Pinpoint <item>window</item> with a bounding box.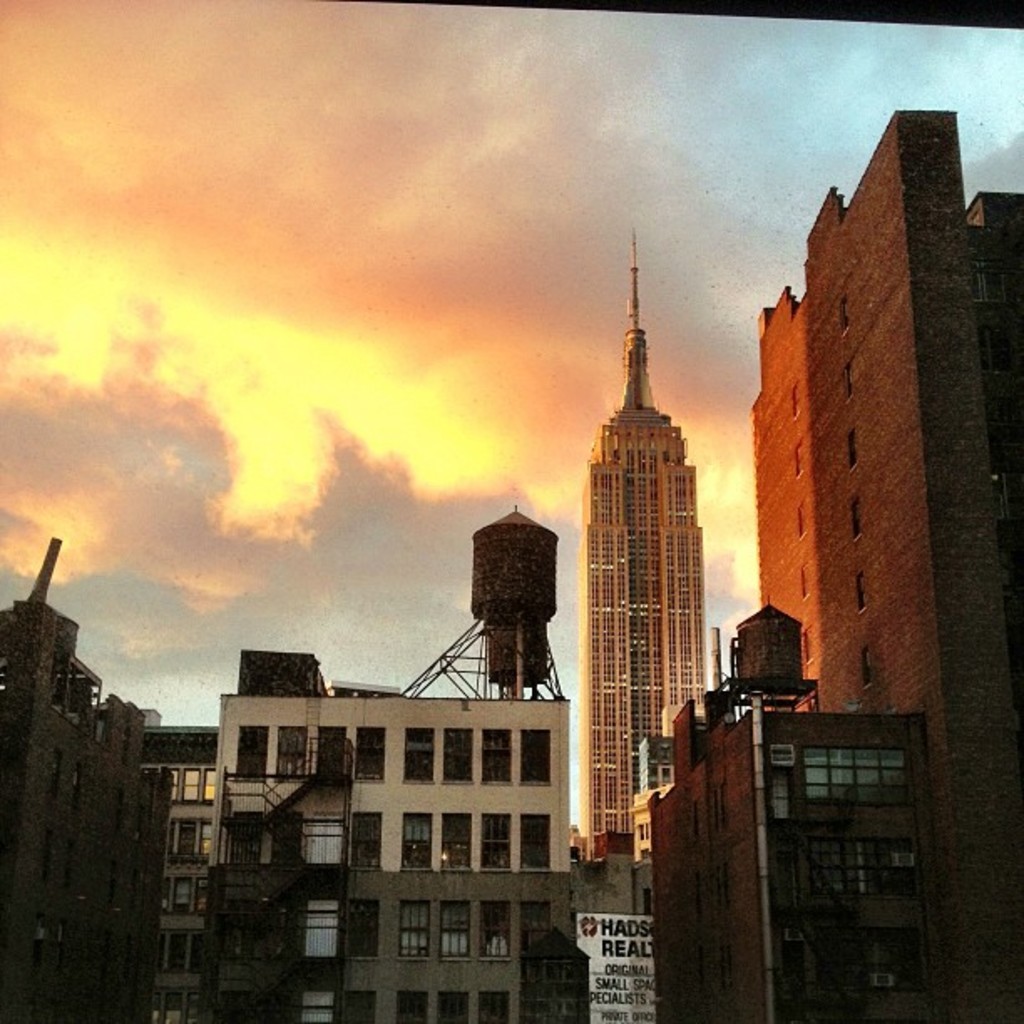
bbox=(65, 830, 87, 890).
